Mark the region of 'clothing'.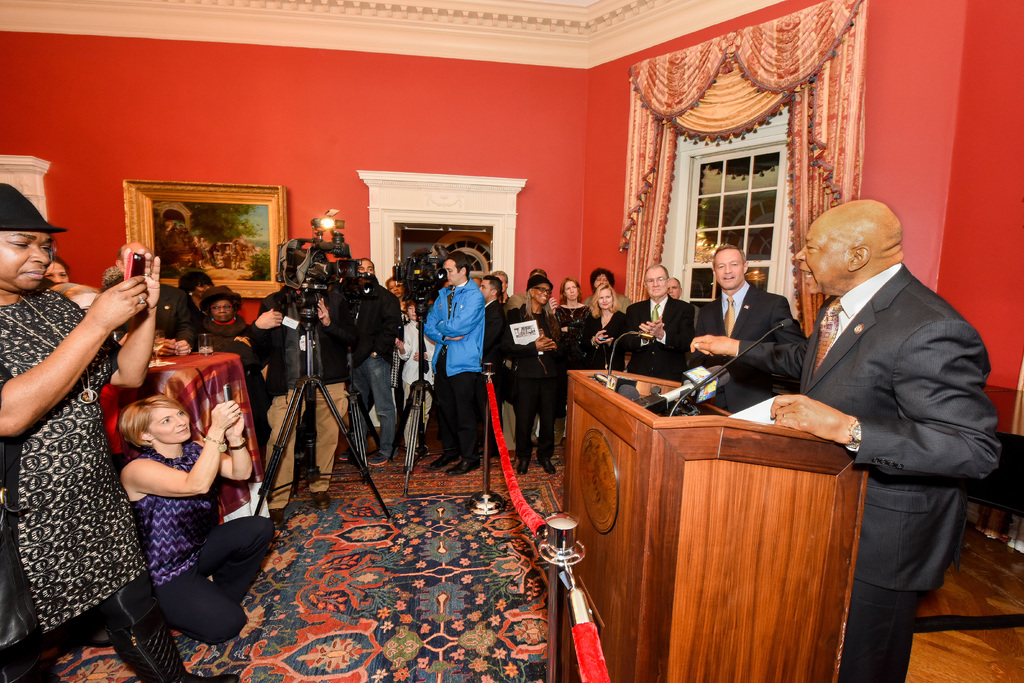
Region: pyautogui.locateOnScreen(541, 301, 594, 369).
